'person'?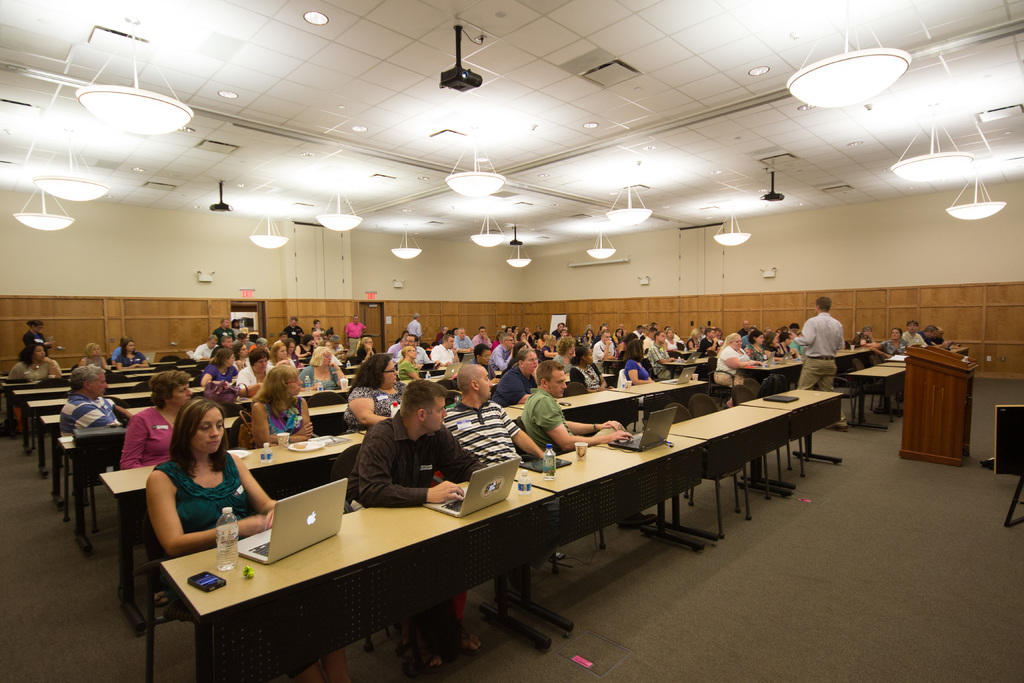
rect(504, 352, 542, 407)
